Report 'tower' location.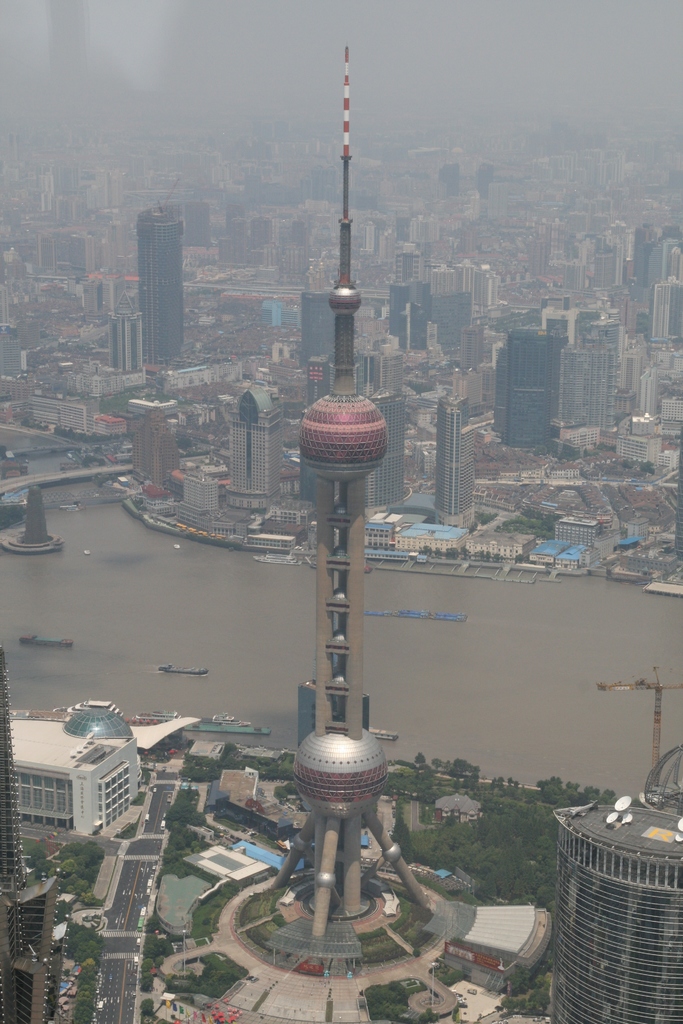
Report: select_region(523, 145, 609, 194).
